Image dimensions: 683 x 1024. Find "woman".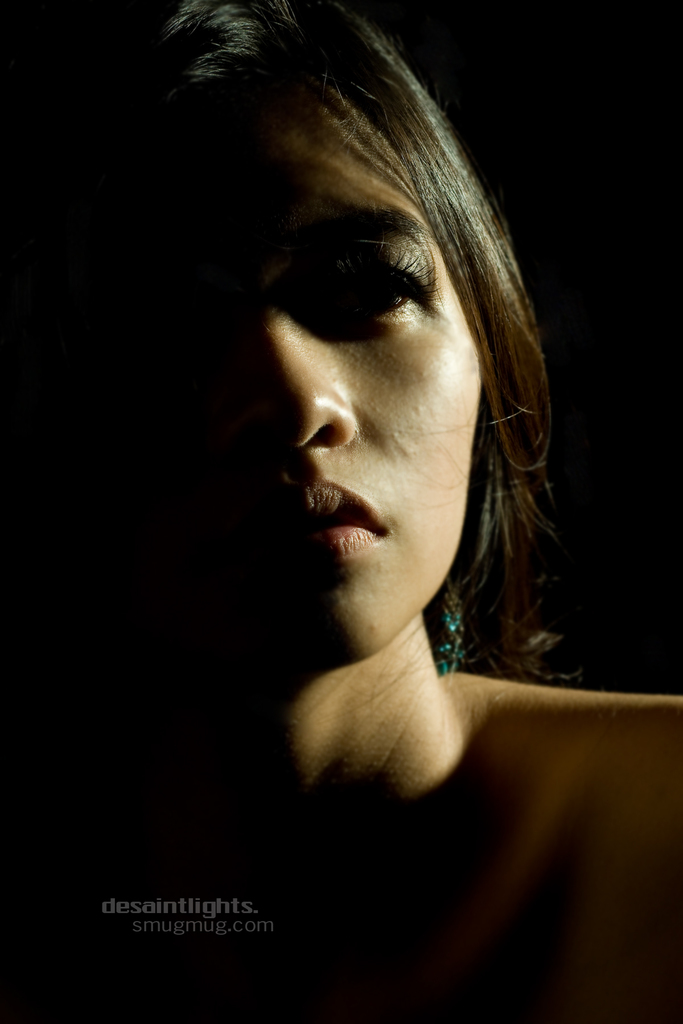
<bbox>0, 0, 682, 1023</bbox>.
